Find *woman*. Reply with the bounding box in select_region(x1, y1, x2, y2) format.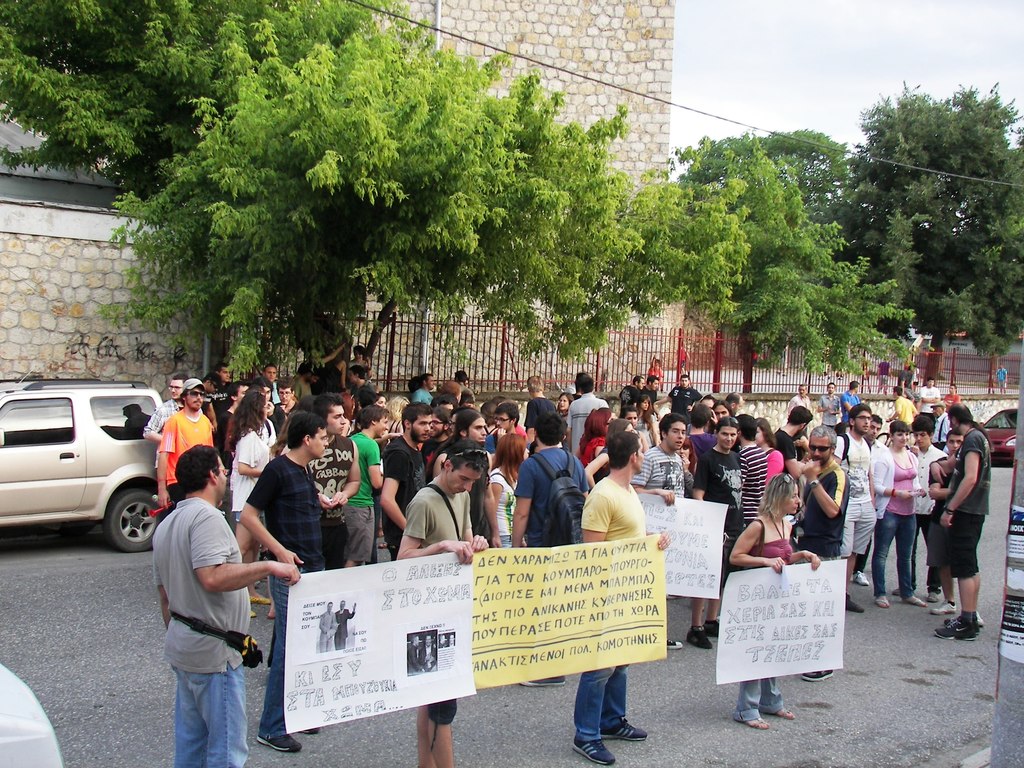
select_region(556, 393, 573, 419).
